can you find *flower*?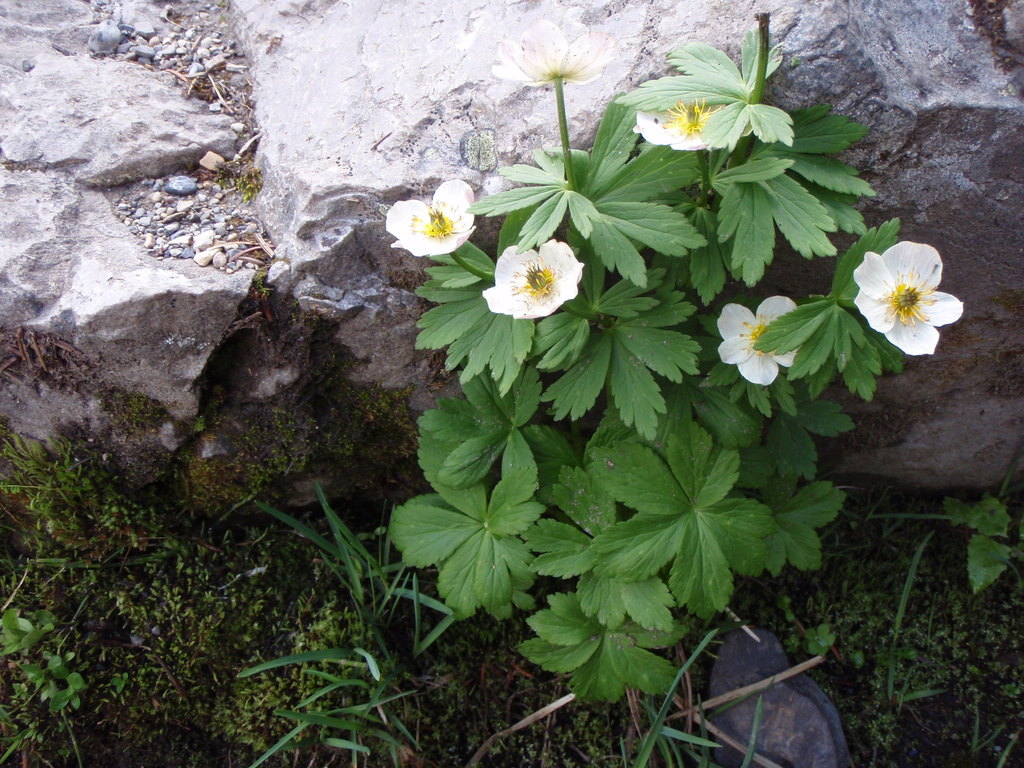
Yes, bounding box: 387, 182, 477, 256.
